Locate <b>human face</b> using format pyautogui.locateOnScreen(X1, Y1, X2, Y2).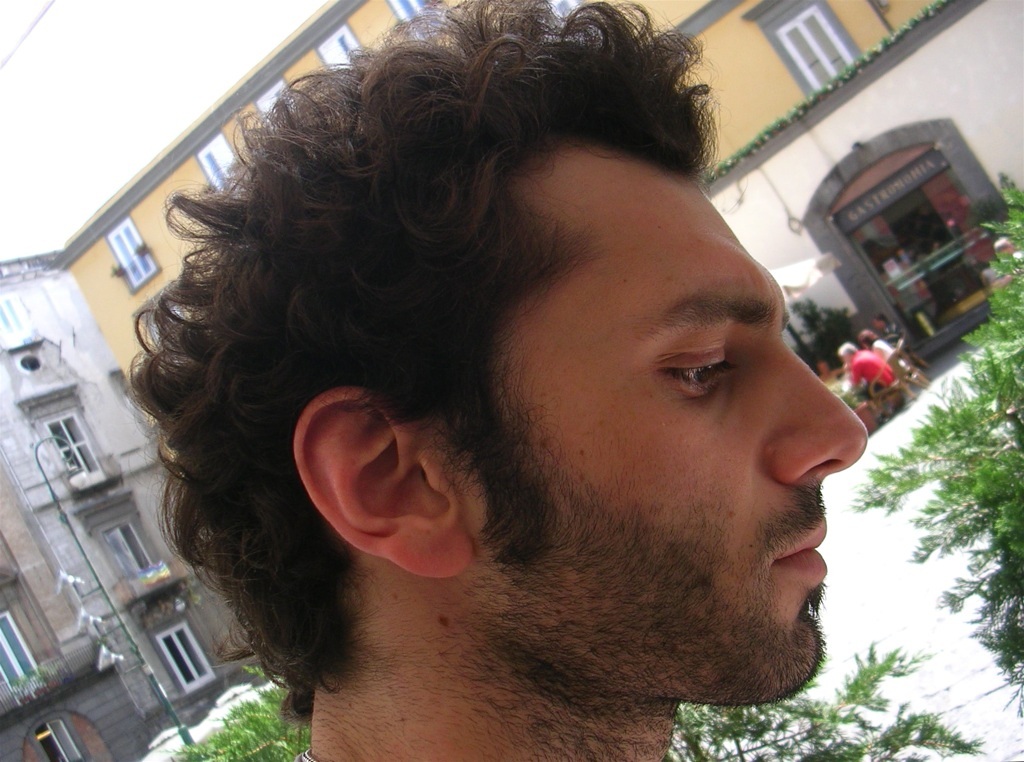
pyautogui.locateOnScreen(486, 140, 874, 701).
